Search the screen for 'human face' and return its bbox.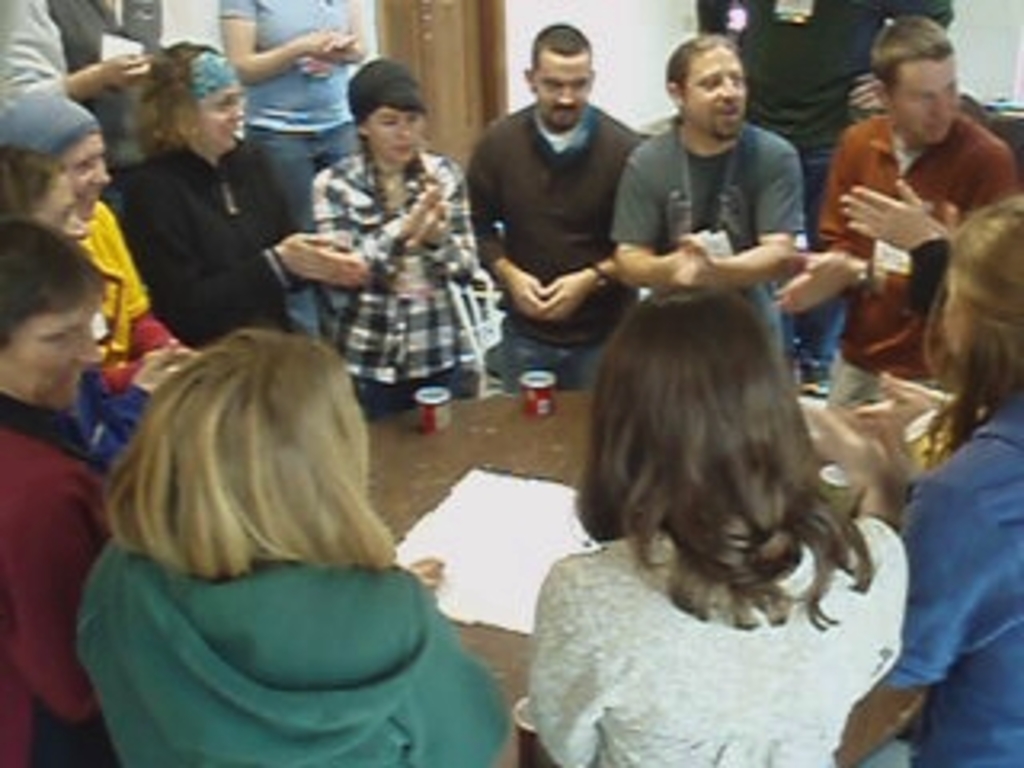
Found: {"x1": 883, "y1": 48, "x2": 960, "y2": 144}.
